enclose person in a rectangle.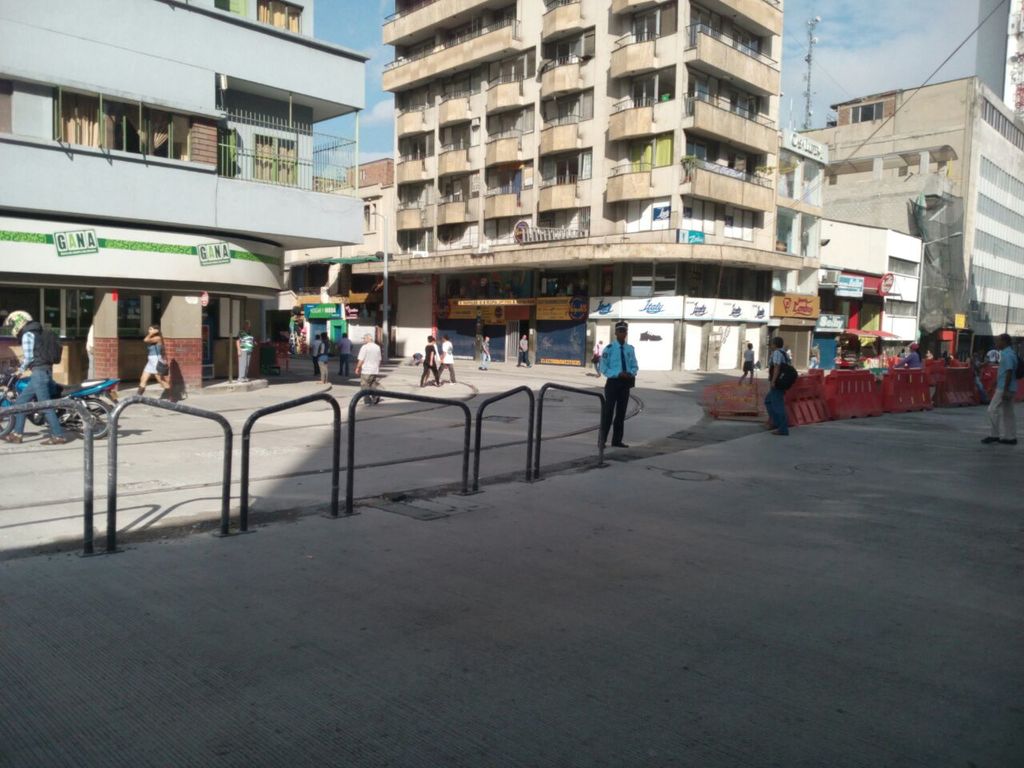
<box>809,342,820,371</box>.
